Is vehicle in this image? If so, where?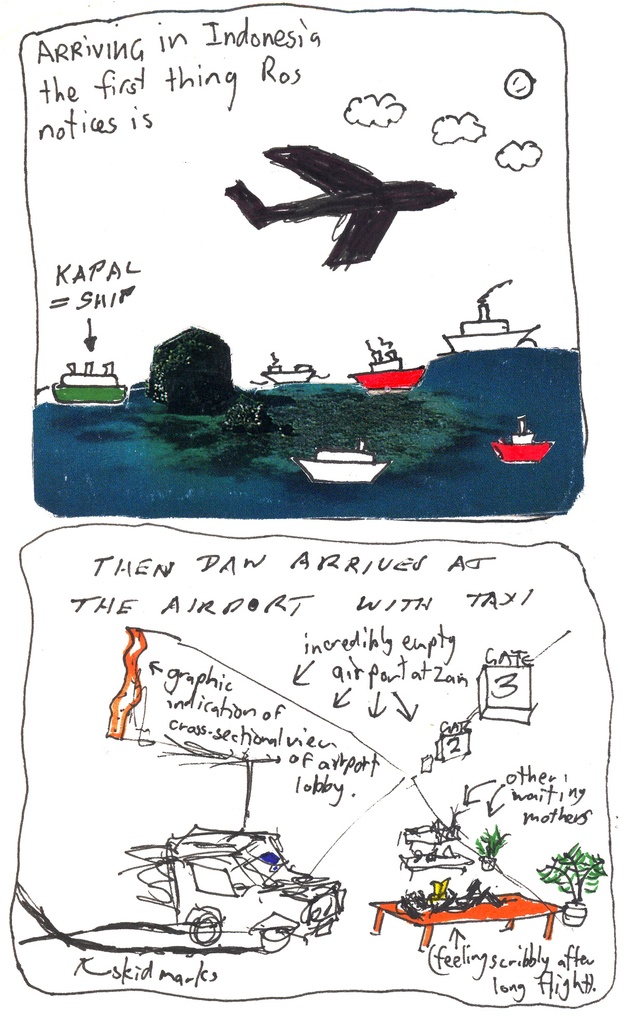
Yes, at (442, 294, 540, 350).
